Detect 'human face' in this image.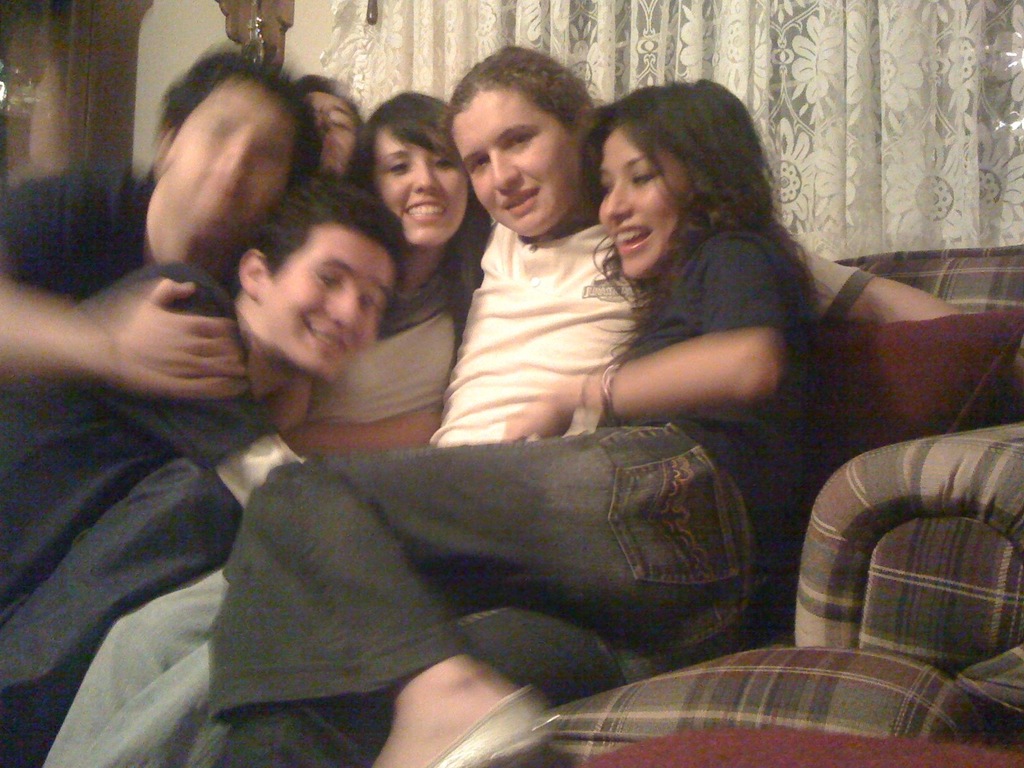
Detection: 162 76 302 241.
